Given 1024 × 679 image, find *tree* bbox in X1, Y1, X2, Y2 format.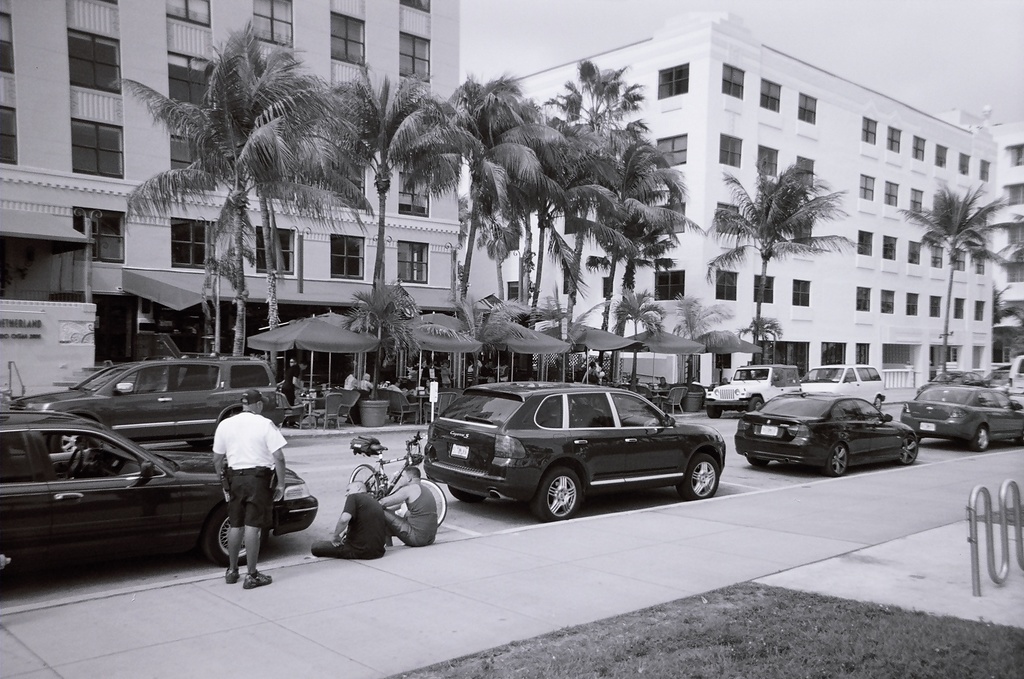
672, 292, 737, 379.
